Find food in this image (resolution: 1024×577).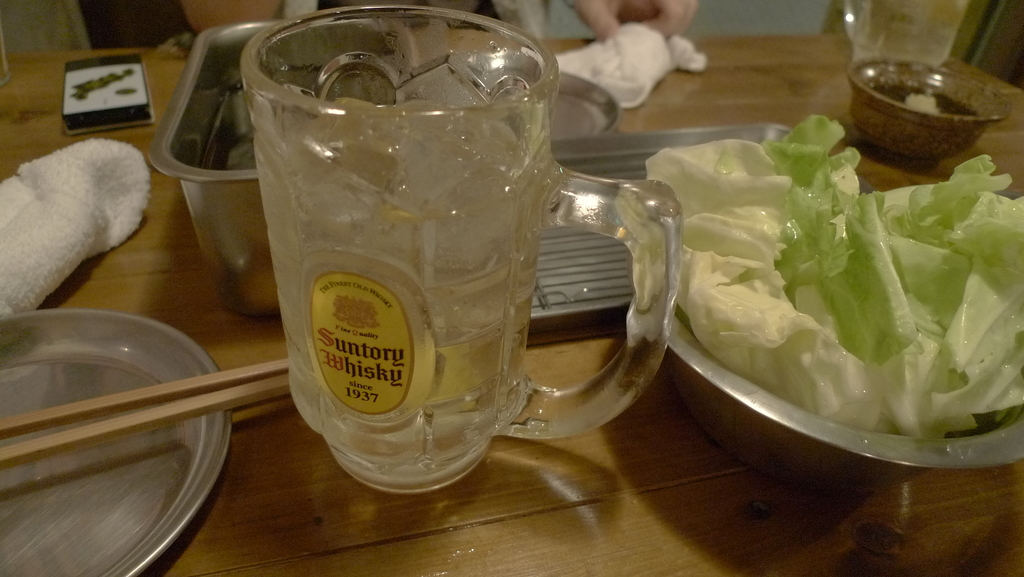
(left=648, top=120, right=1023, bottom=440).
